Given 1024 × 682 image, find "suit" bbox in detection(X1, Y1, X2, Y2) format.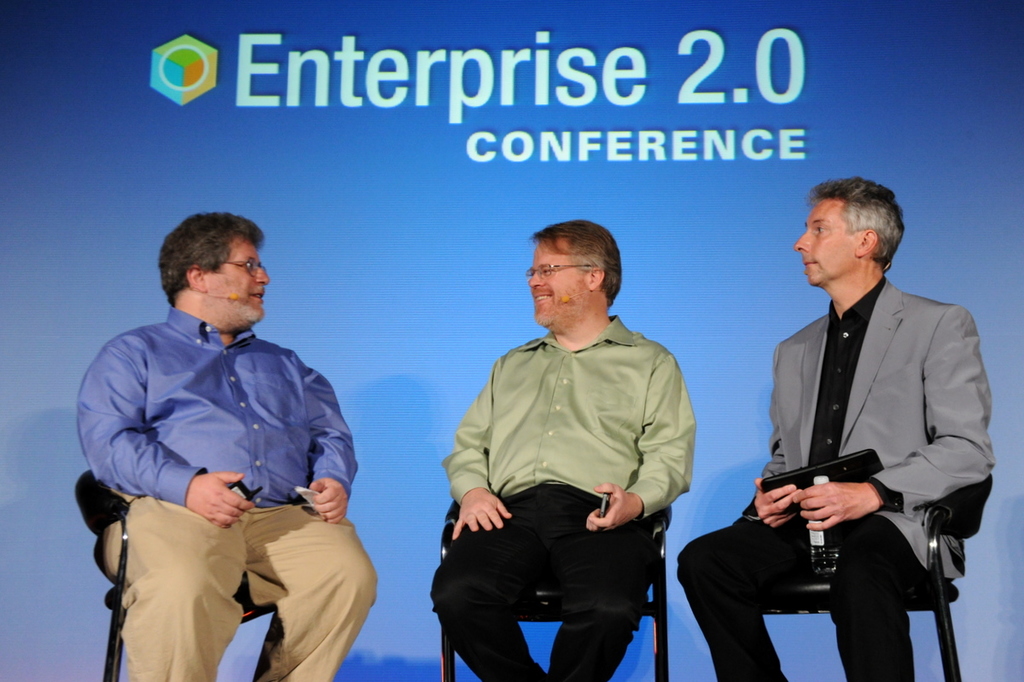
detection(733, 274, 994, 575).
